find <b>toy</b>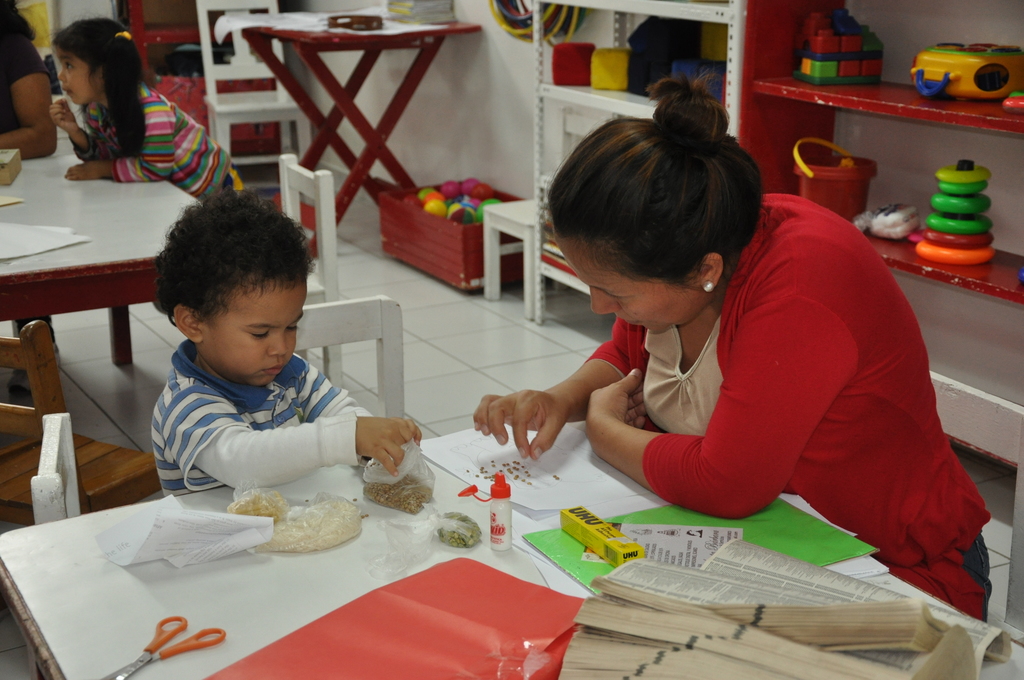
[471,182,494,203]
